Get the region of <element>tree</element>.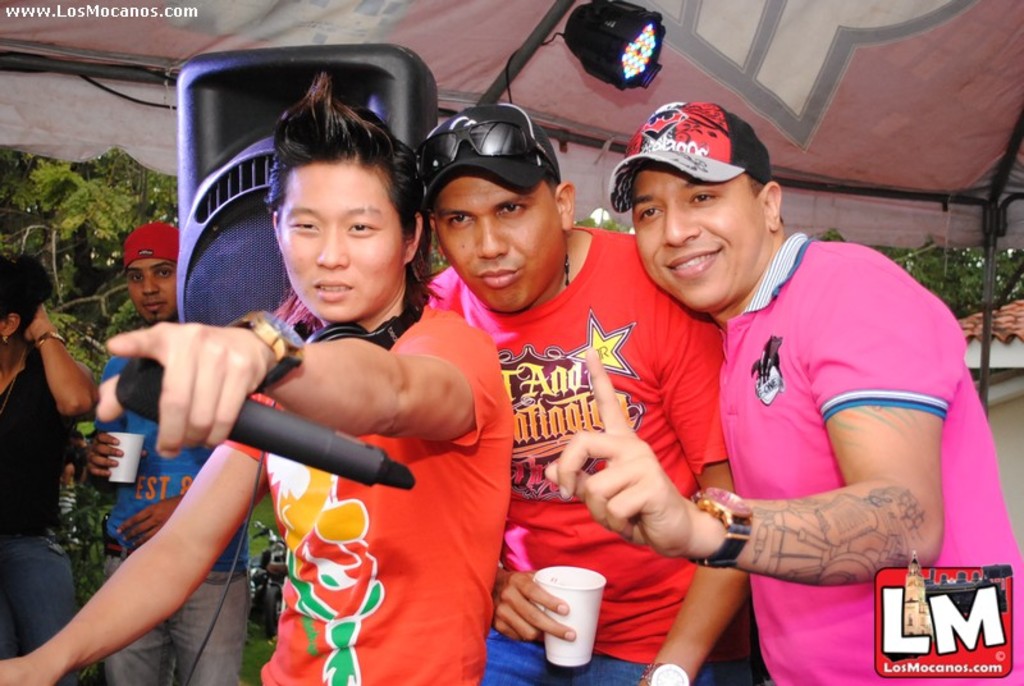
(left=0, top=133, right=200, bottom=397).
